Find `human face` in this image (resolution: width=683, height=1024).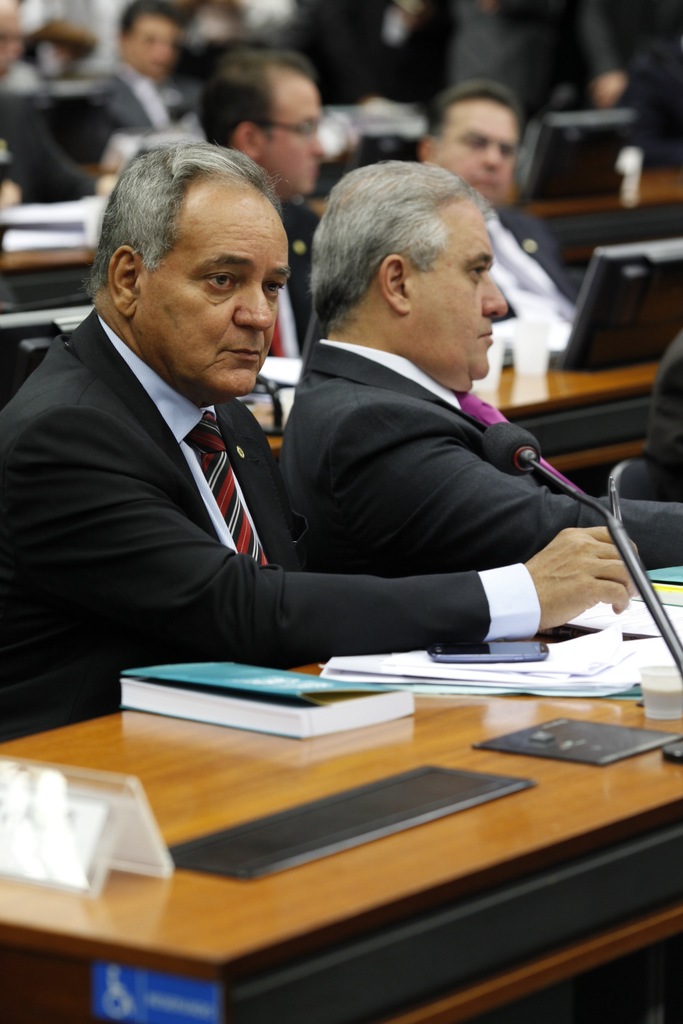
select_region(440, 99, 522, 205).
